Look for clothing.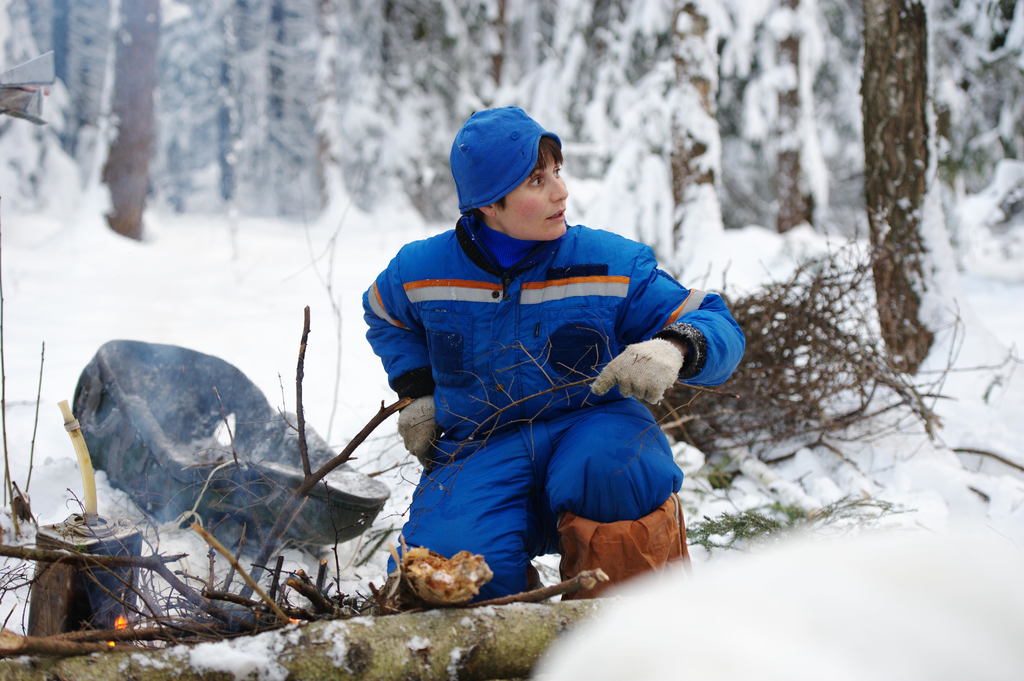
Found: (397,266,700,581).
